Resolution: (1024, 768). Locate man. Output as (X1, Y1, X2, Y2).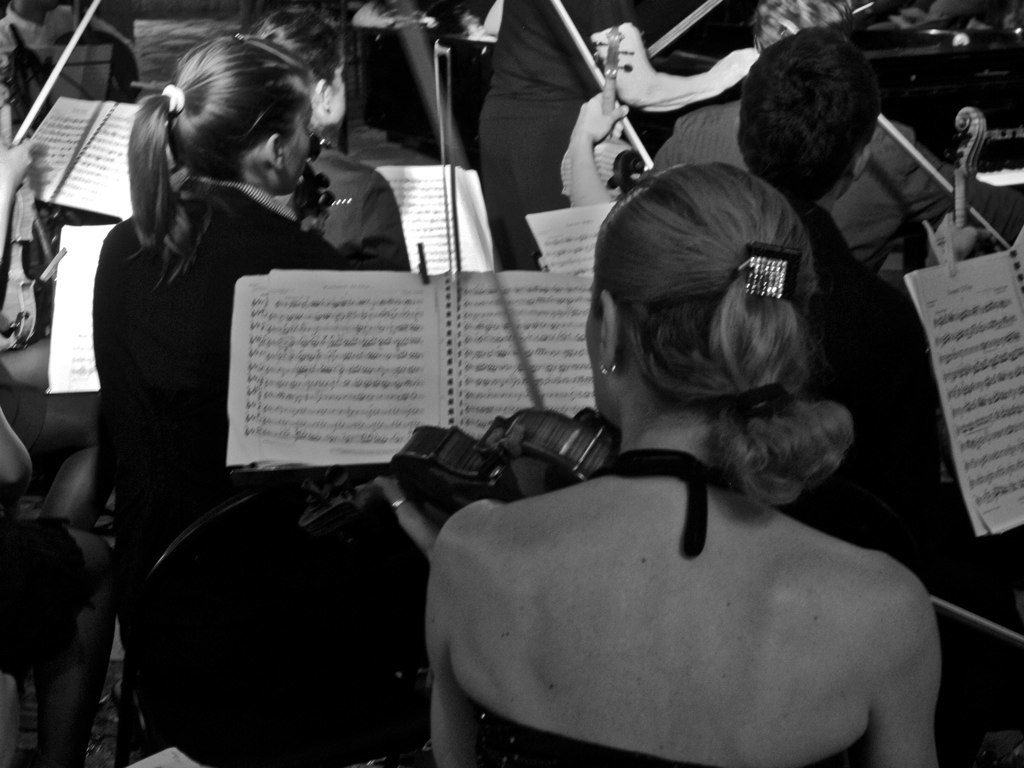
(728, 27, 949, 544).
